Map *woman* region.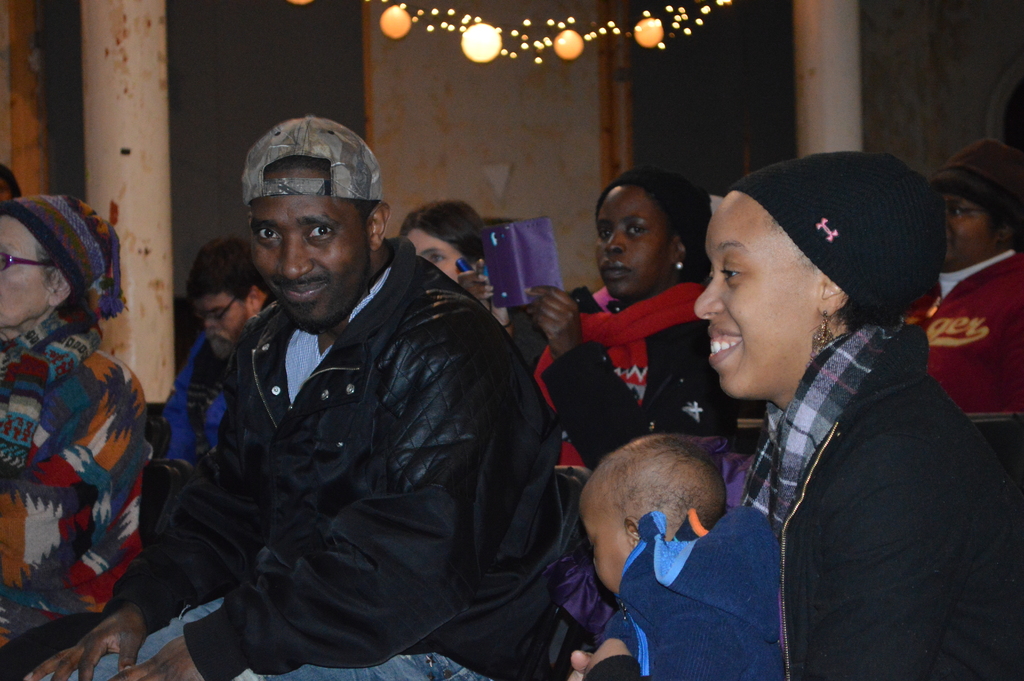
Mapped to 658/155/1001/676.
